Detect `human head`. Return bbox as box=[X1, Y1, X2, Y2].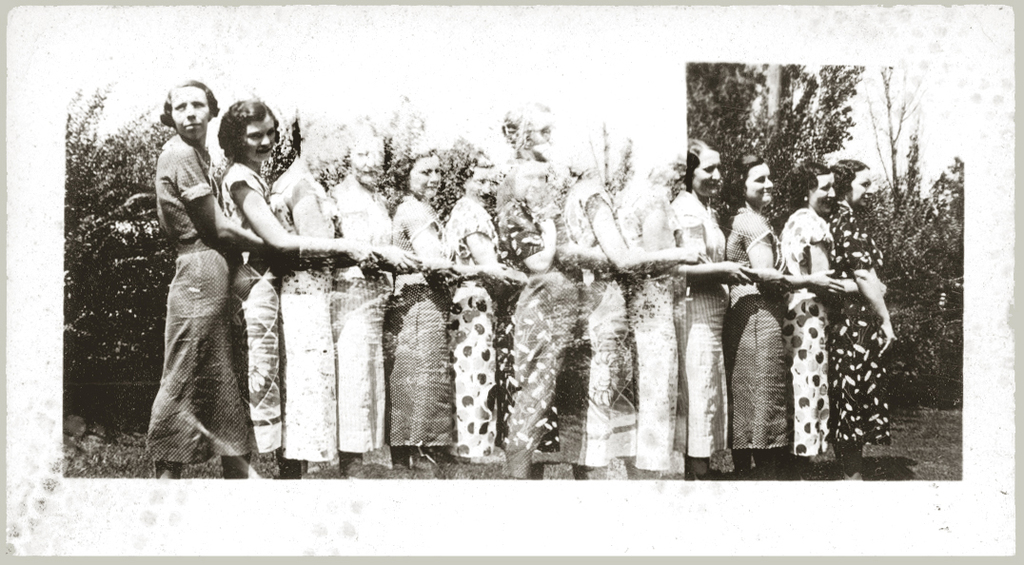
box=[460, 148, 496, 205].
